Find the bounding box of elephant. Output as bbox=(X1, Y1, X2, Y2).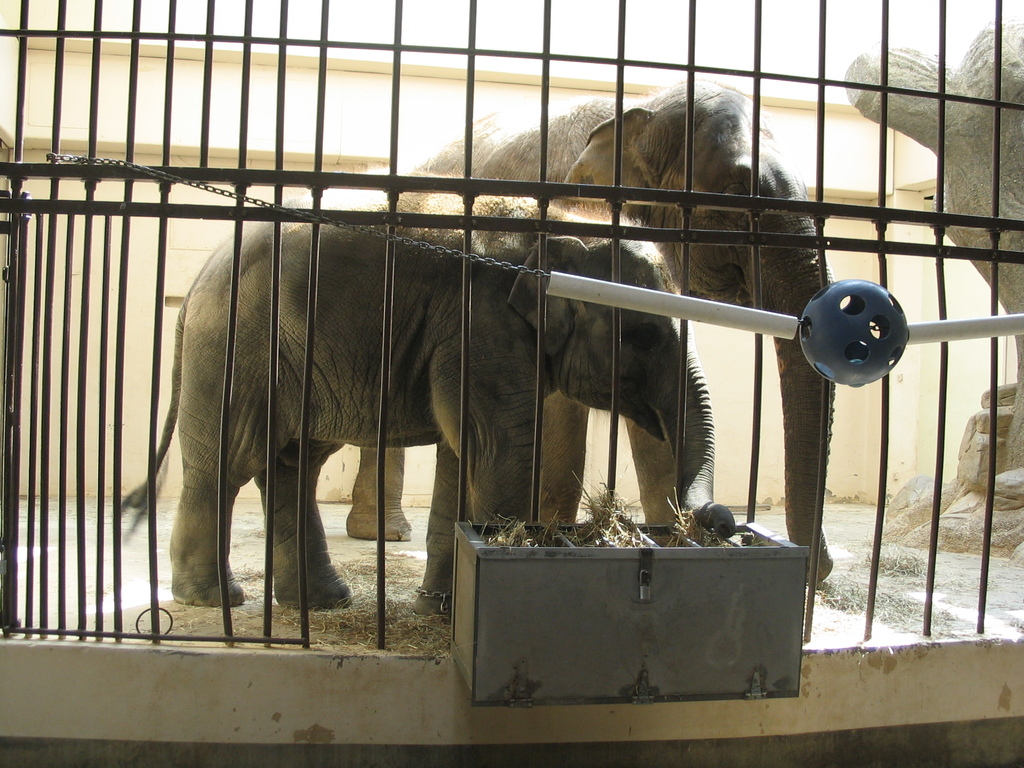
bbox=(408, 87, 831, 589).
